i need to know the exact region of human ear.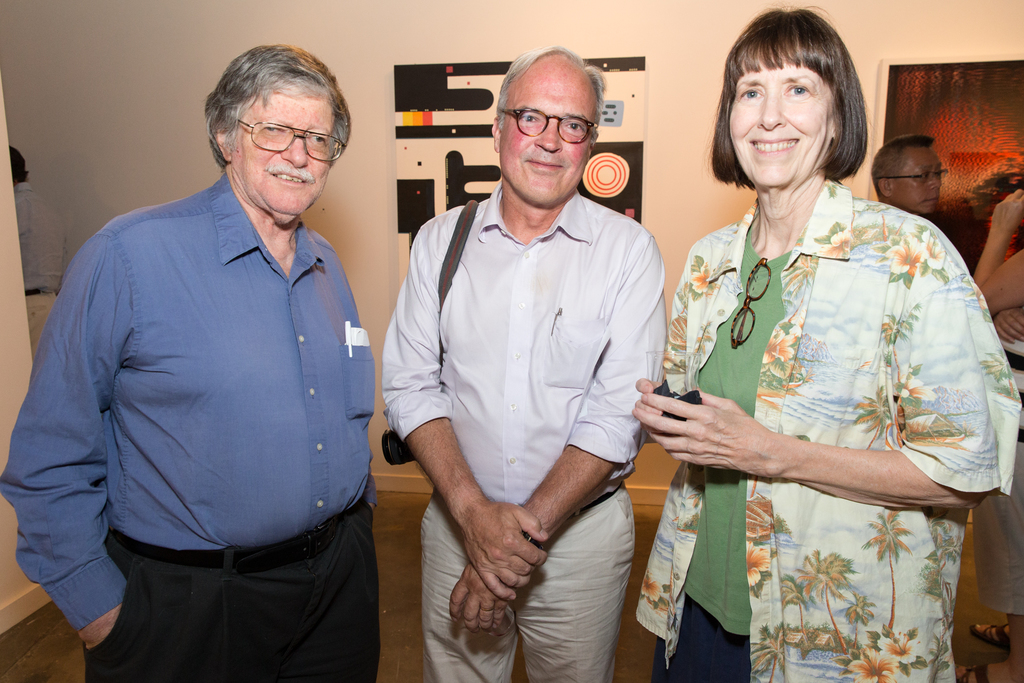
Region: 879 176 886 198.
